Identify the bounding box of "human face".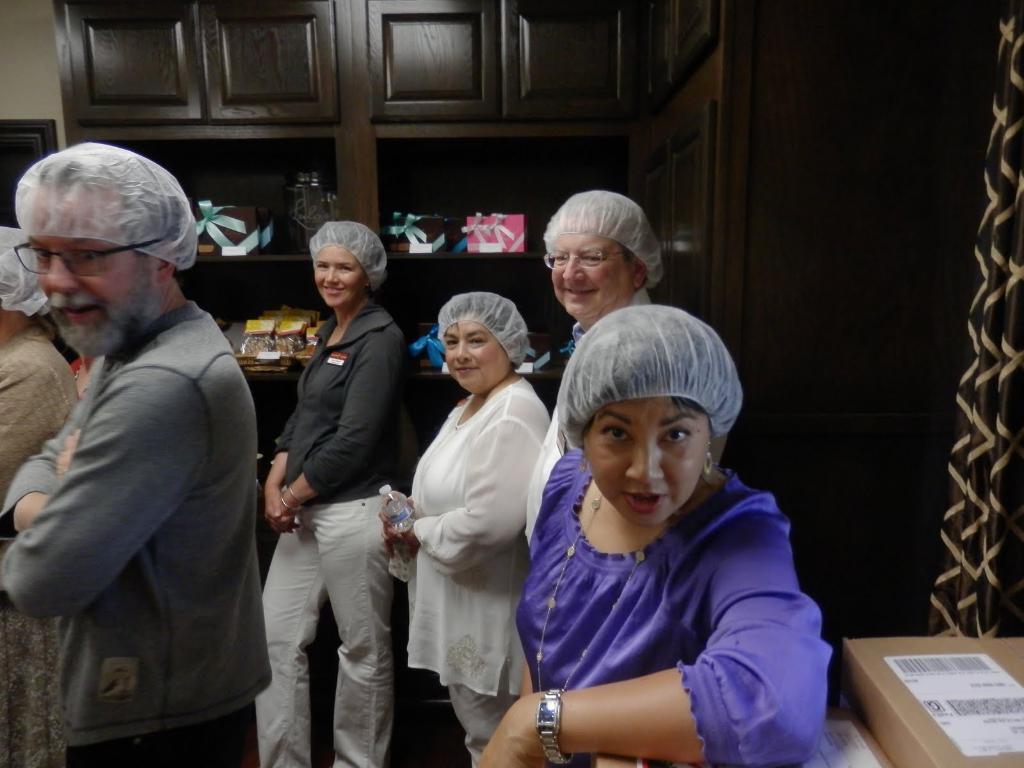
bbox=[544, 229, 620, 311].
